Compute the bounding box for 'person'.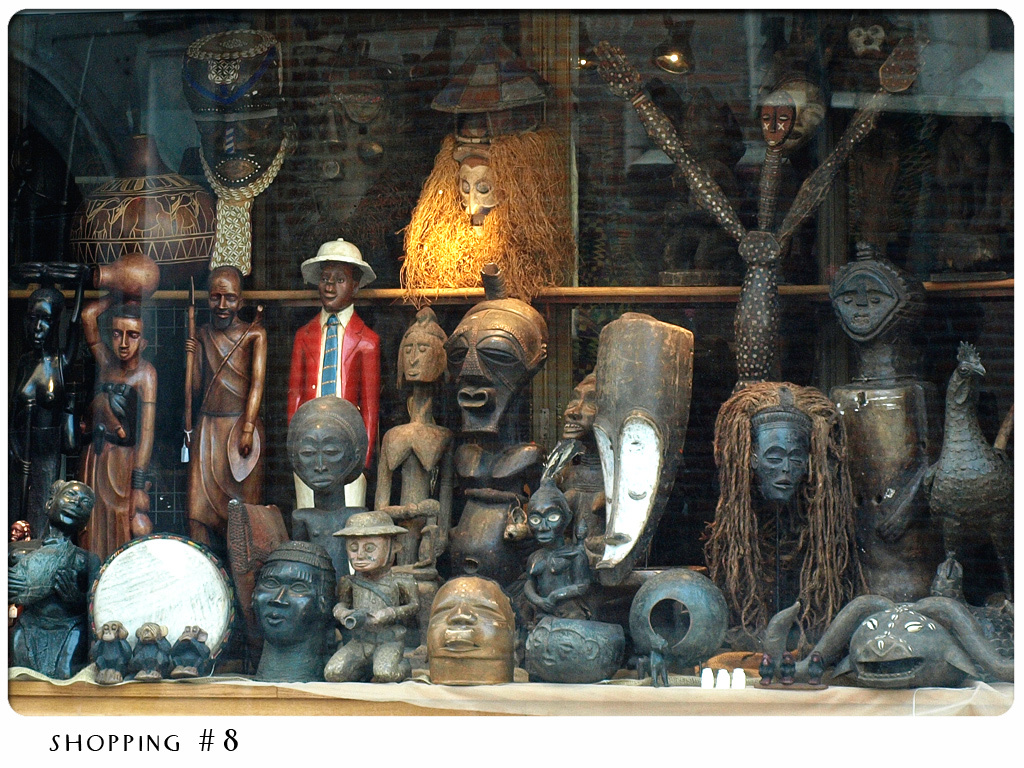
426/570/518/684.
